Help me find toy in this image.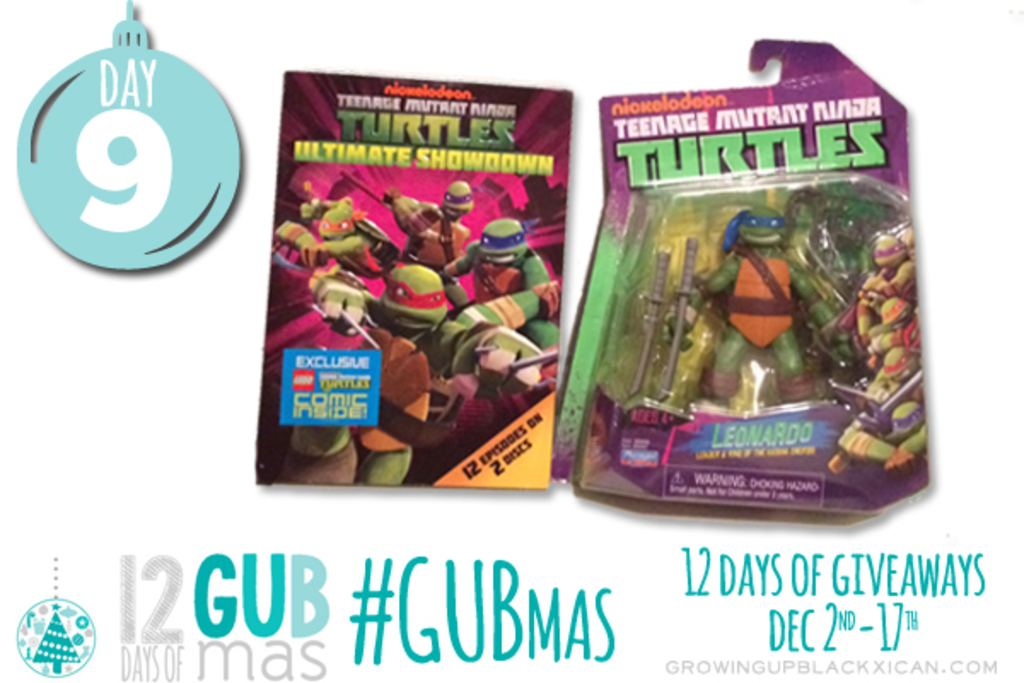
Found it: 273, 203, 394, 275.
